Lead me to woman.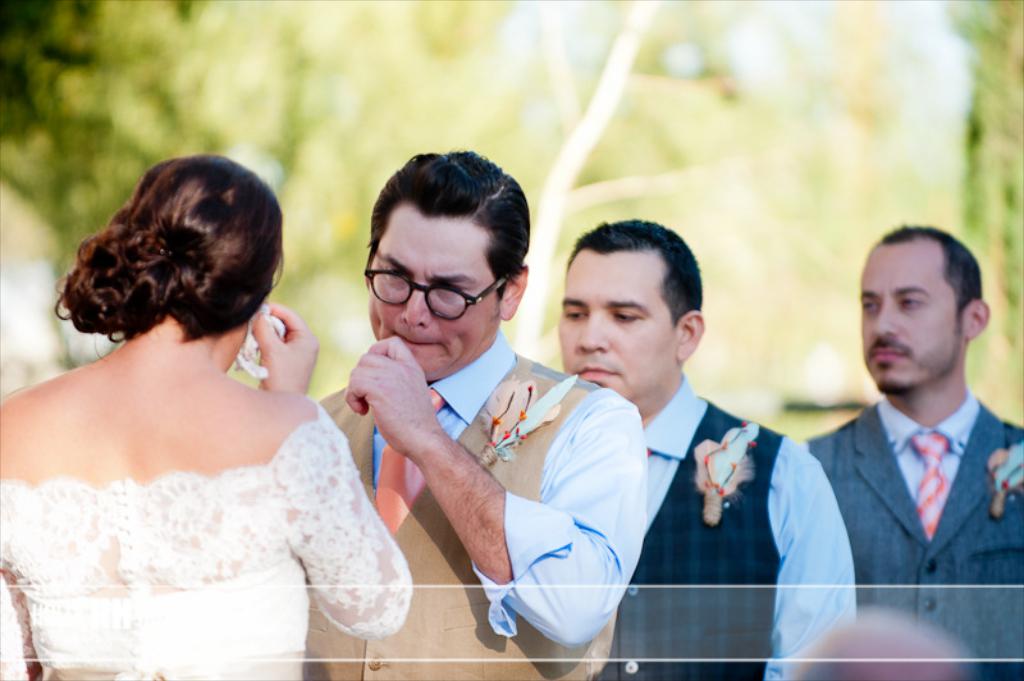
Lead to Rect(0, 168, 403, 672).
